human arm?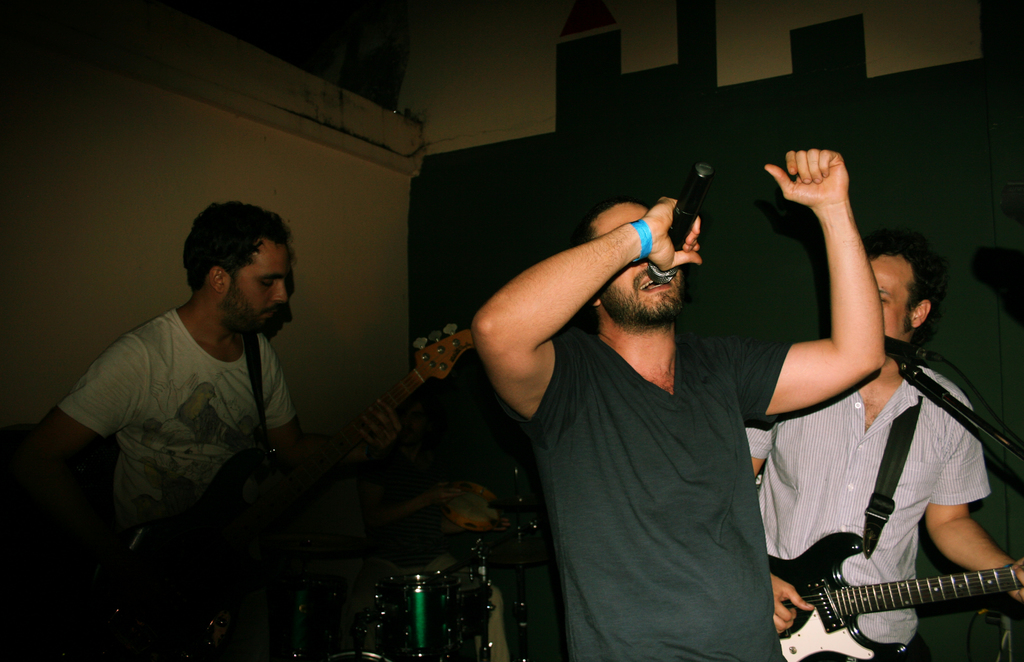
detection(918, 394, 1023, 604)
